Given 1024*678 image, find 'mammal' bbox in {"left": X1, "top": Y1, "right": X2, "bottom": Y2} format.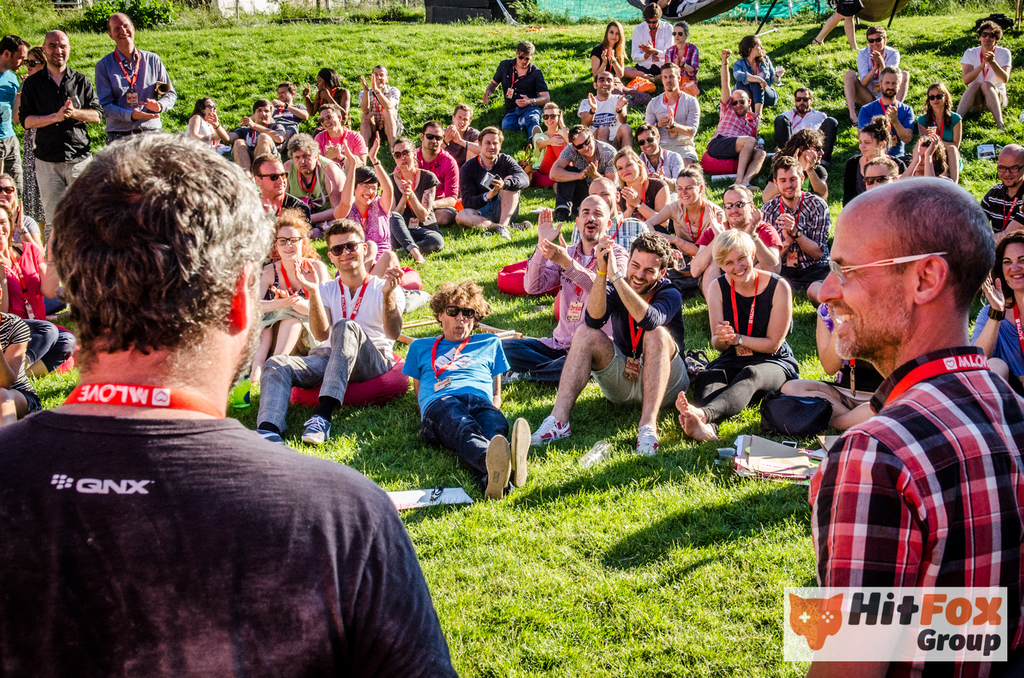
{"left": 843, "top": 113, "right": 903, "bottom": 207}.
